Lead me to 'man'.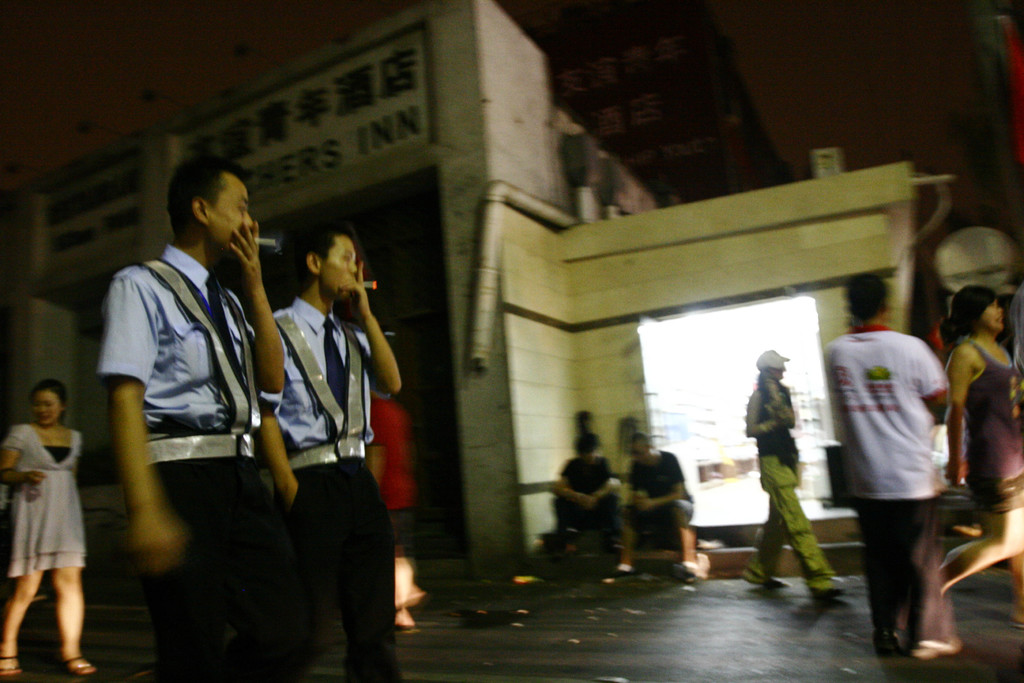
Lead to (x1=257, y1=227, x2=404, y2=682).
